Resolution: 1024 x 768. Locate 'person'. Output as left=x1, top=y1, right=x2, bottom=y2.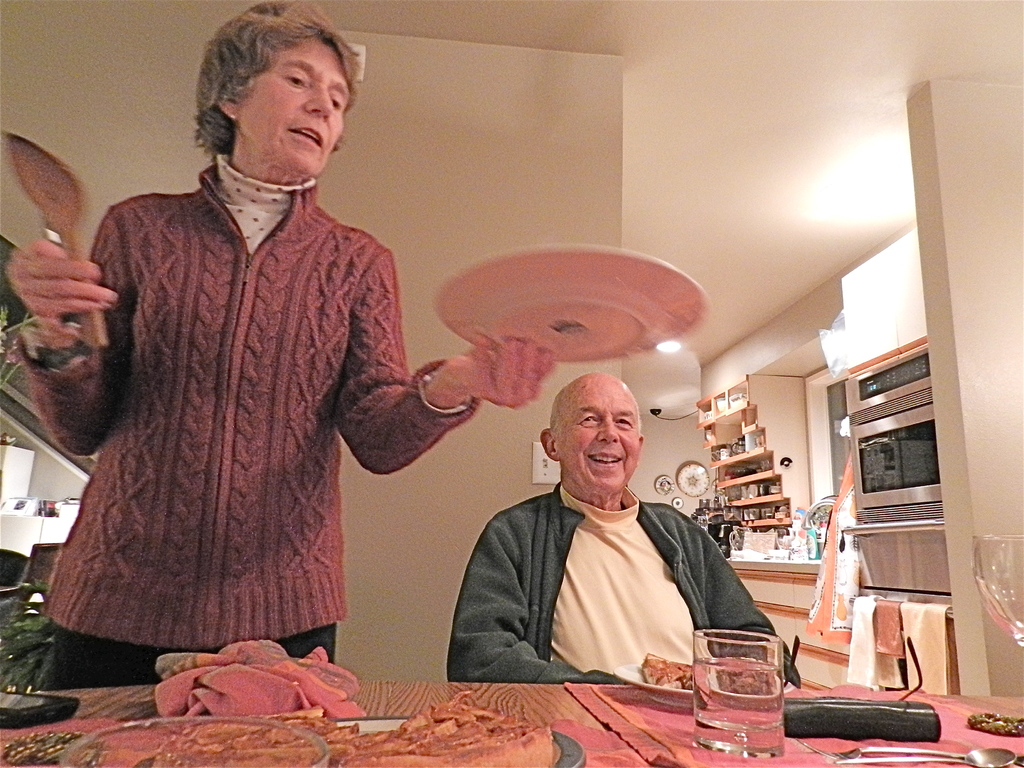
left=445, top=377, right=760, bottom=708.
